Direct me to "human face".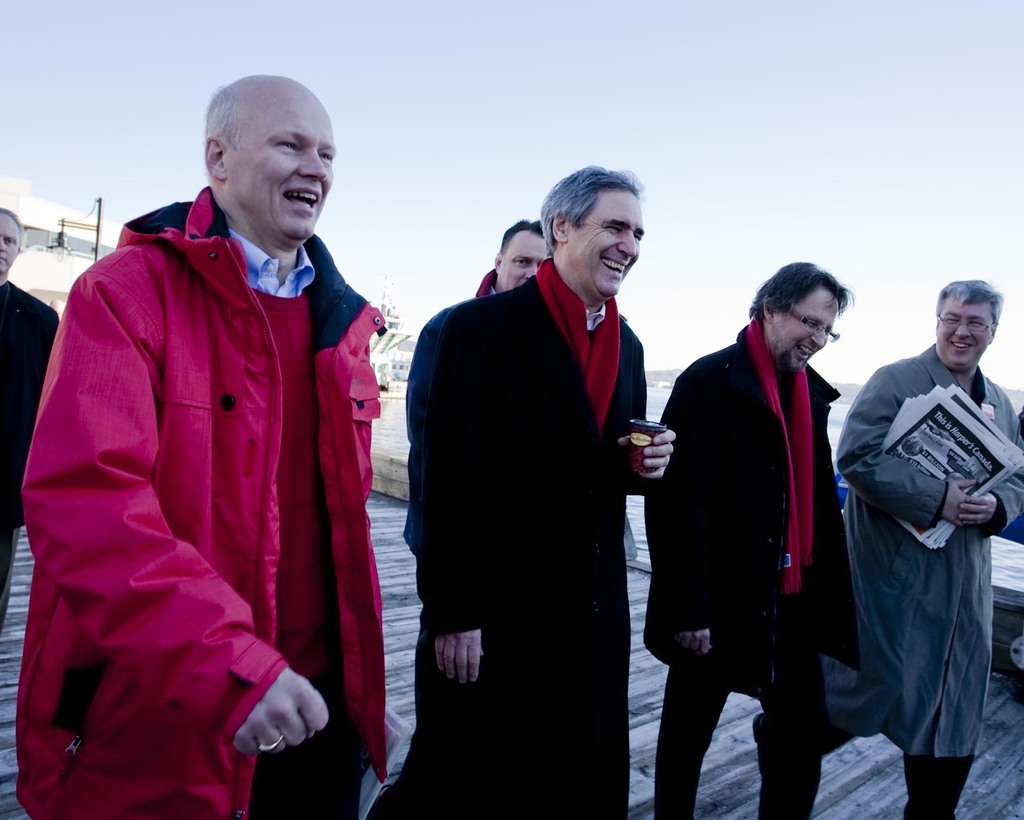
Direction: left=500, top=231, right=549, bottom=290.
